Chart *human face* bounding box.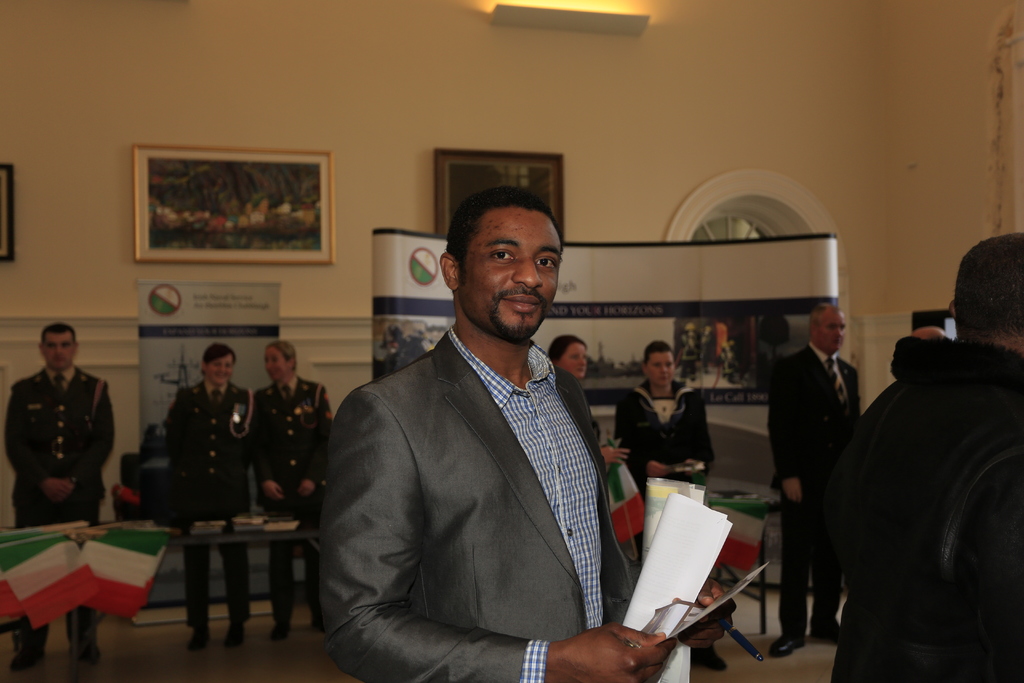
Charted: crop(43, 333, 73, 374).
